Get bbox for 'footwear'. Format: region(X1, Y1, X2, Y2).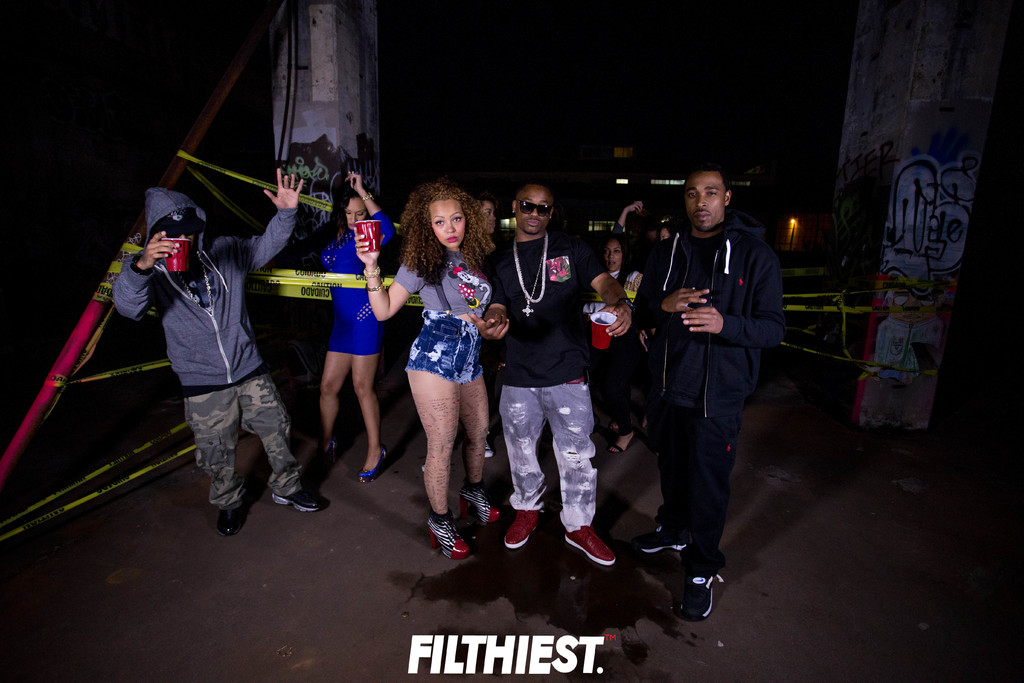
region(215, 498, 257, 542).
